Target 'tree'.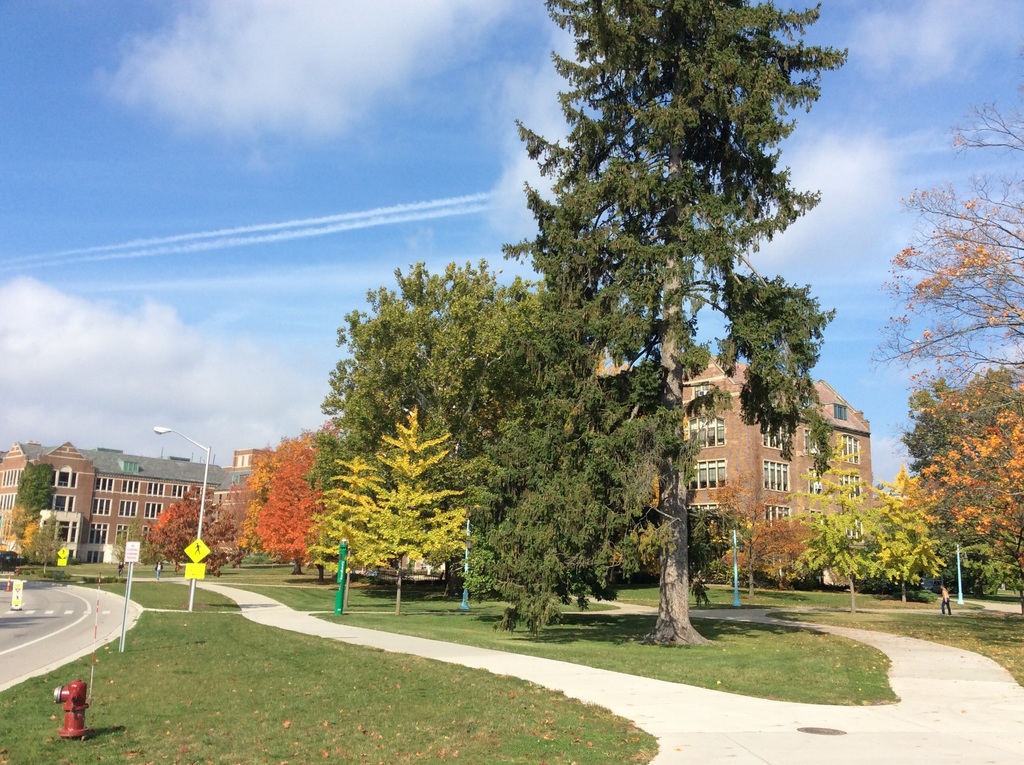
Target region: <bbox>499, 0, 849, 645</bbox>.
